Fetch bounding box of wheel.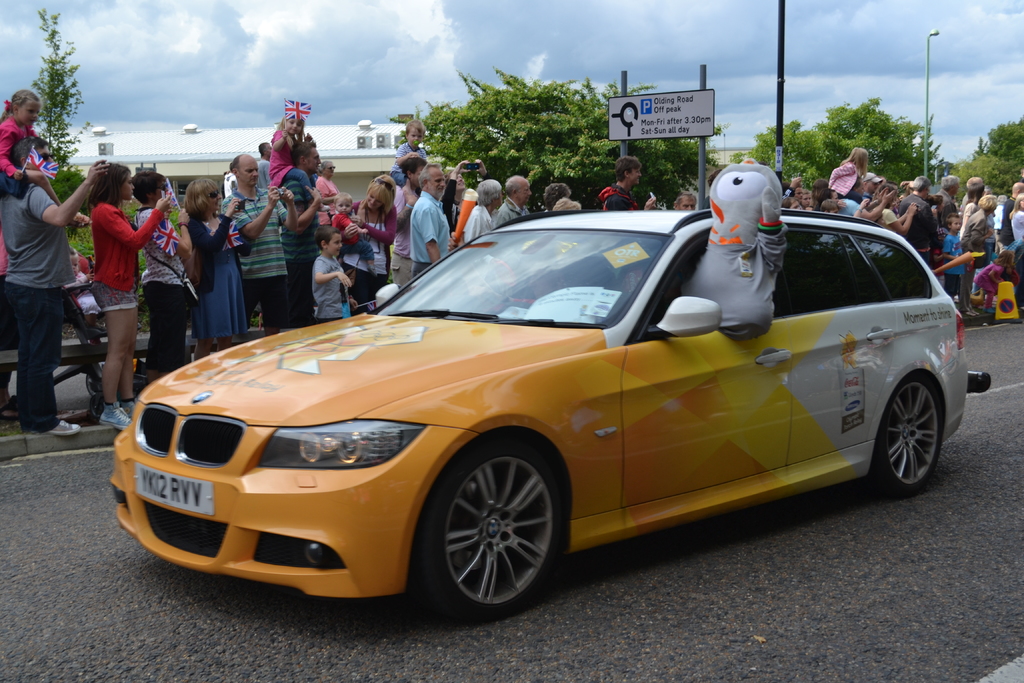
Bbox: 432,448,561,614.
